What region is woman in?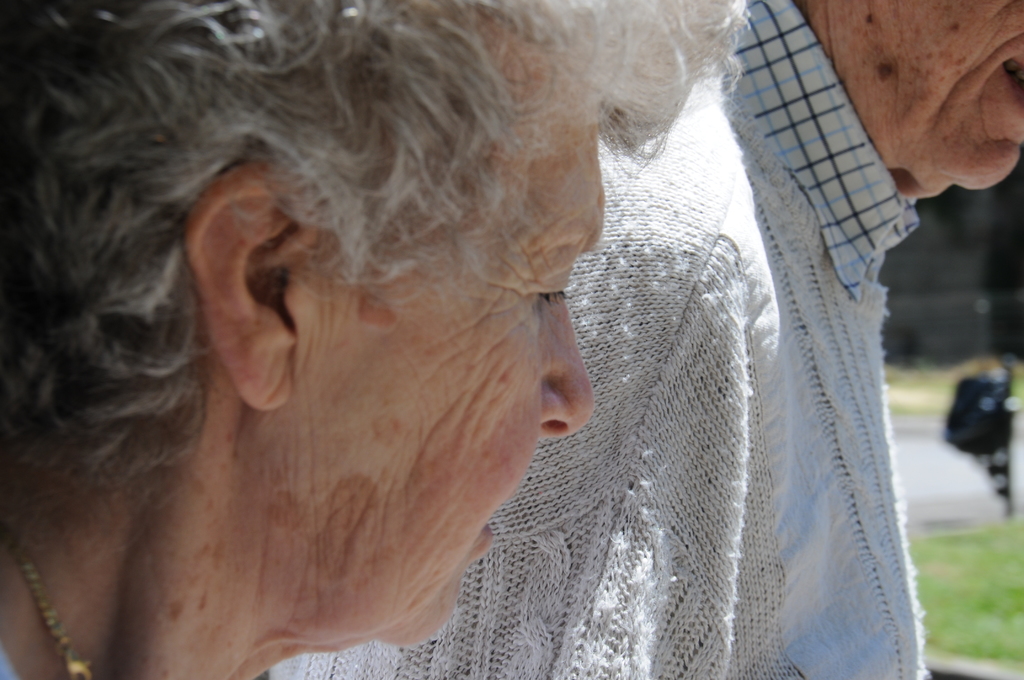
pyautogui.locateOnScreen(0, 0, 750, 679).
